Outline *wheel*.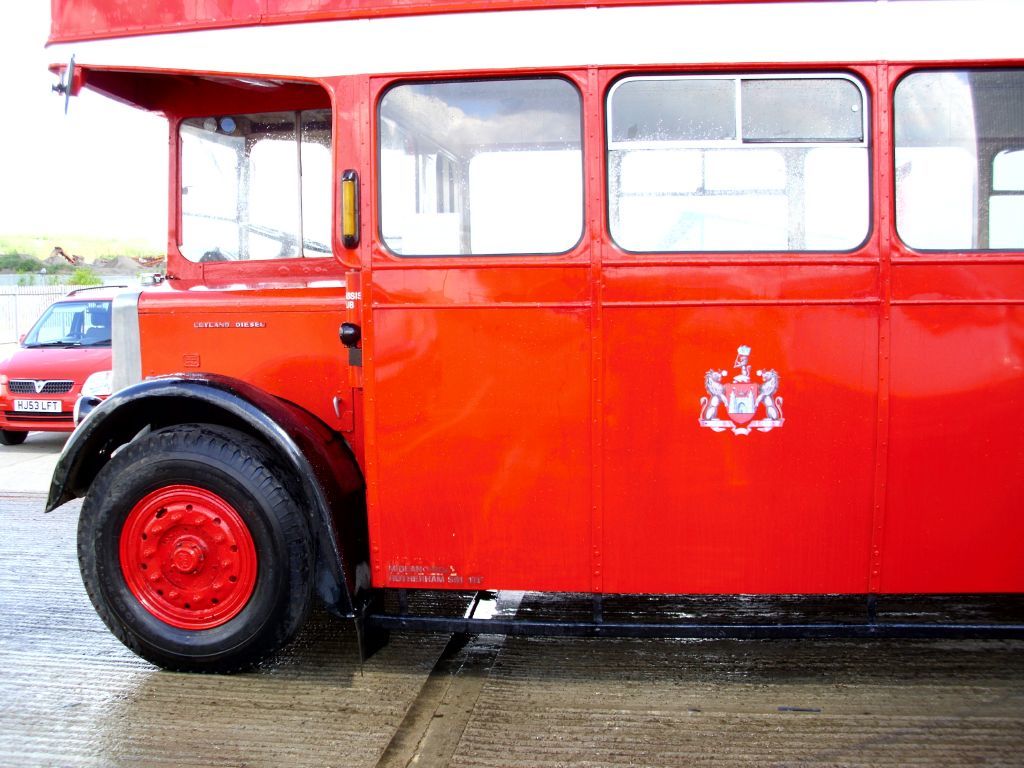
Outline: (left=64, top=412, right=320, bottom=673).
